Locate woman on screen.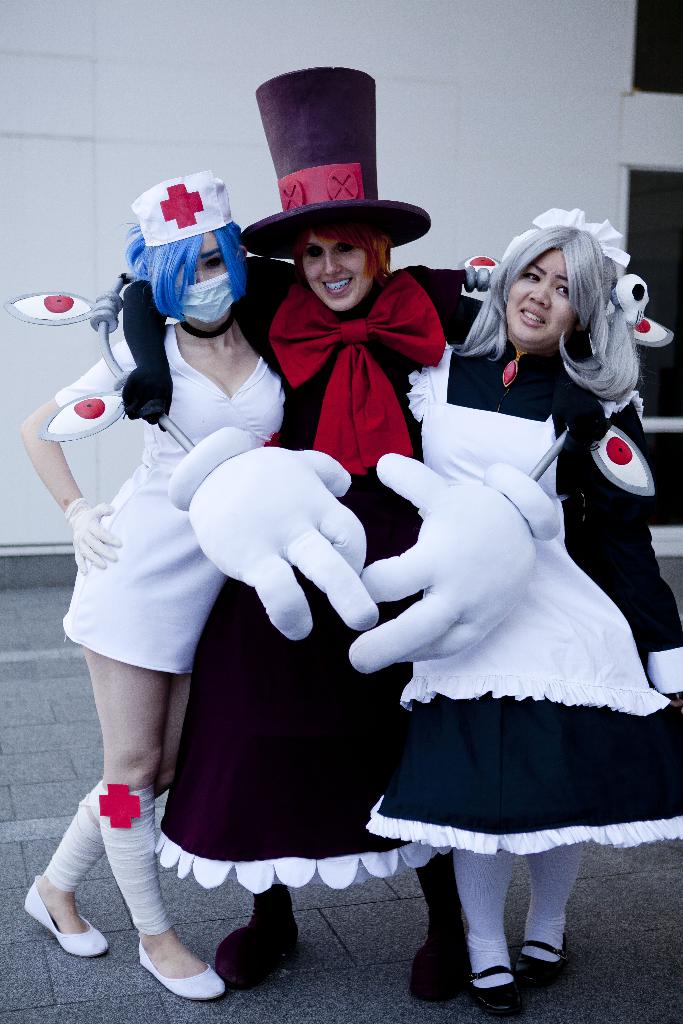
On screen at rect(19, 223, 286, 1005).
